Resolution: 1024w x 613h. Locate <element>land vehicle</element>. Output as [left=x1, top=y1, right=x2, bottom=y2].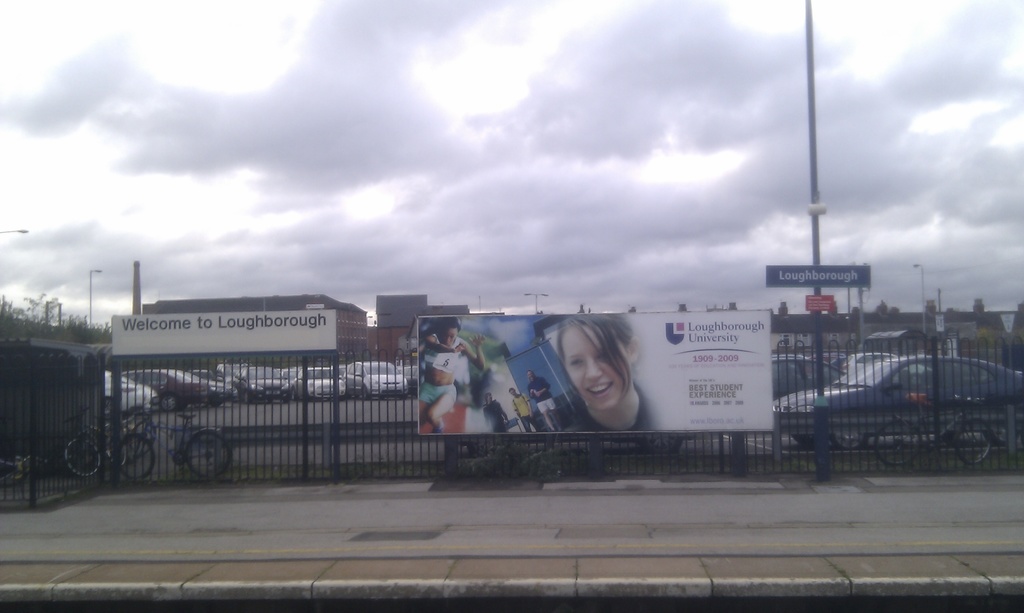
[left=216, top=363, right=248, bottom=386].
